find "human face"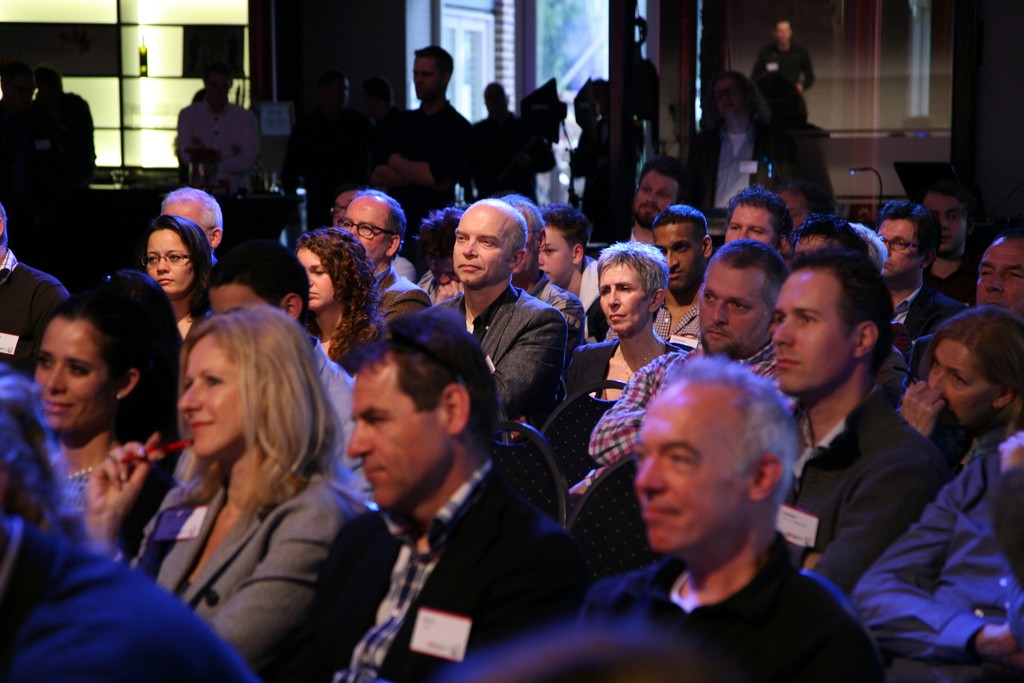
bbox=(339, 190, 390, 261)
